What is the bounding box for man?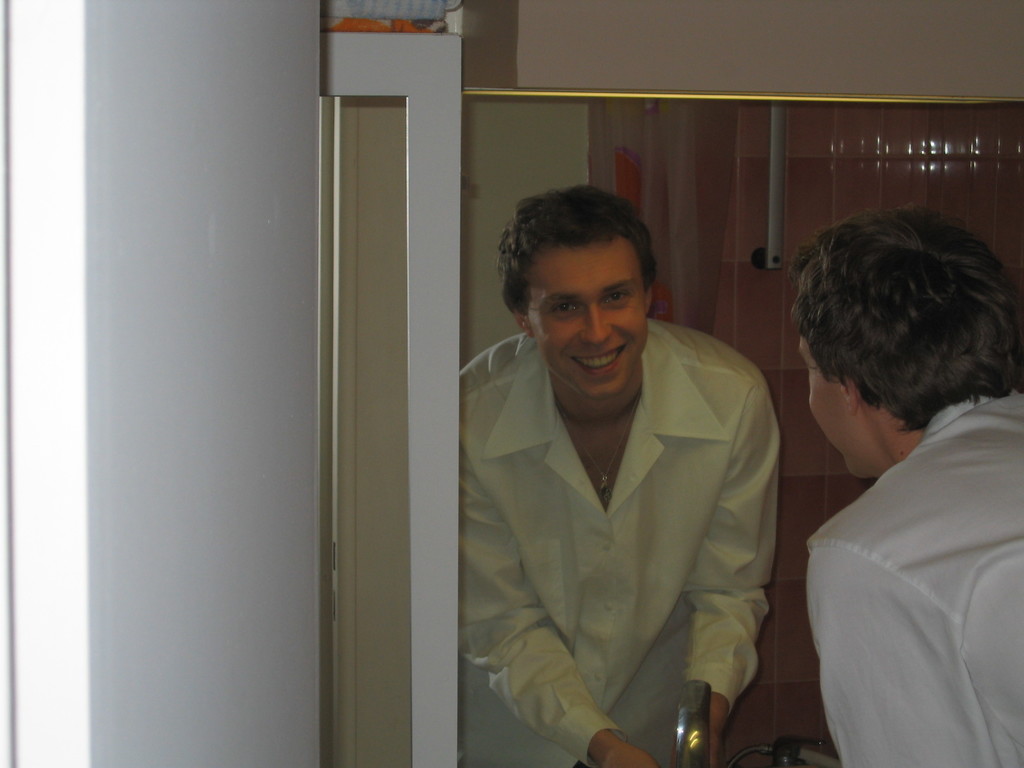
BBox(451, 178, 800, 745).
